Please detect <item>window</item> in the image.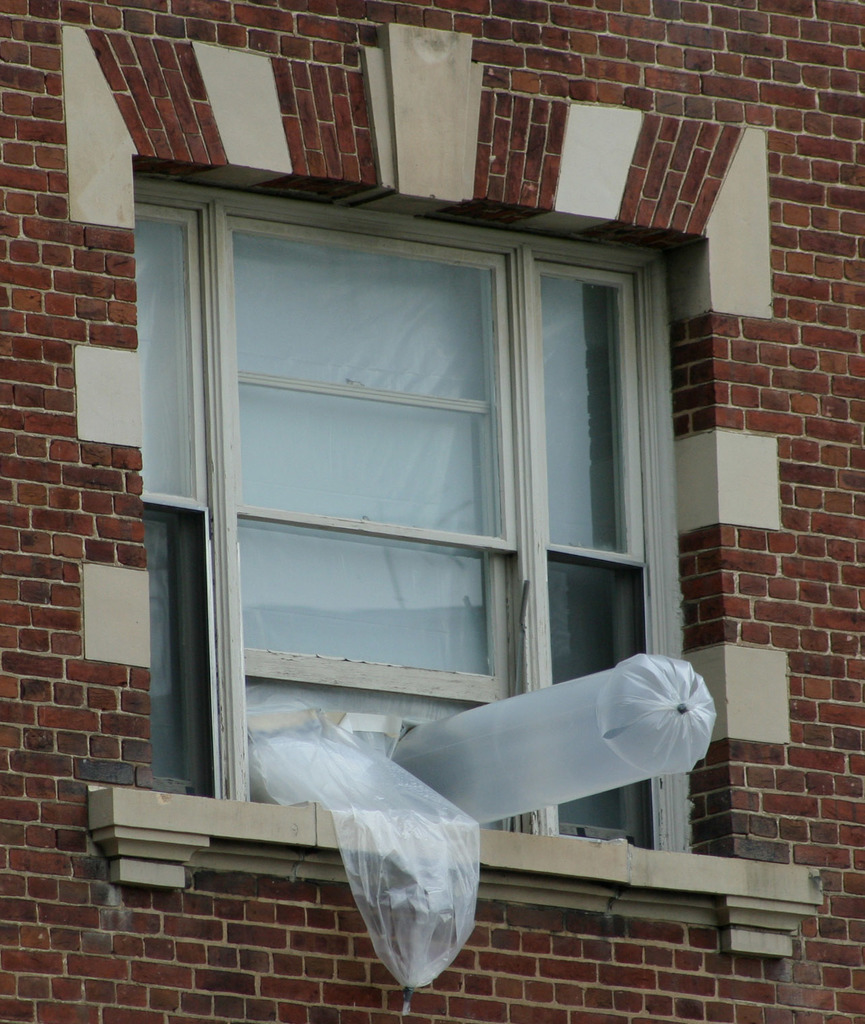
121:162:699:806.
